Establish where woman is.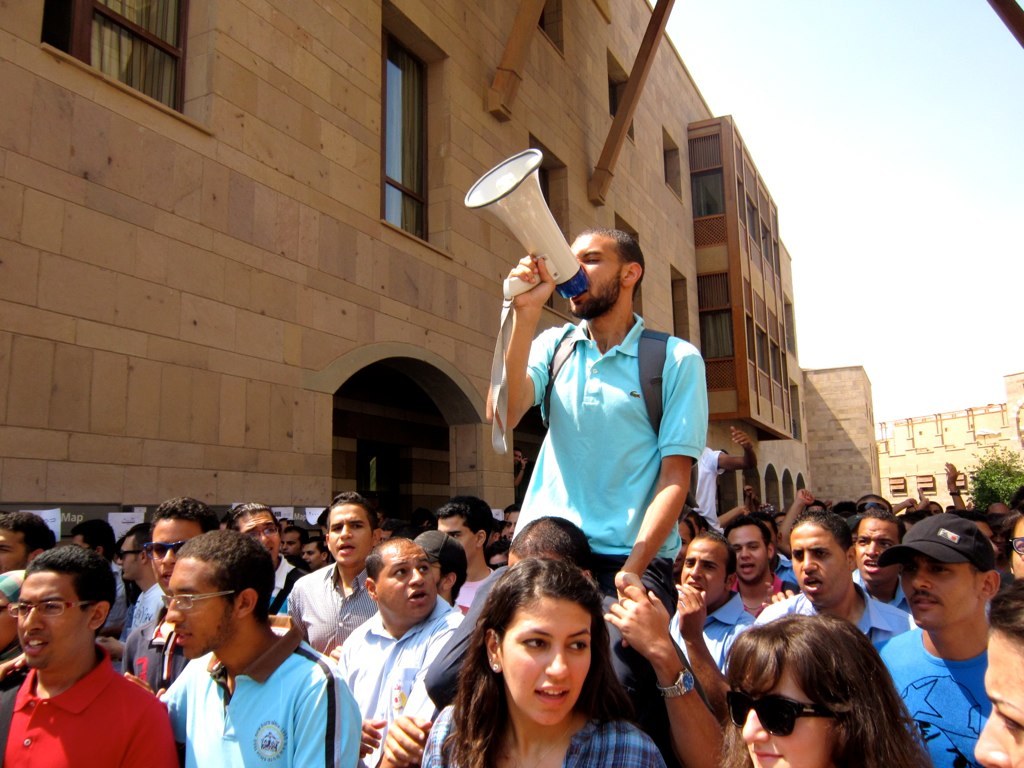
Established at bbox(412, 546, 669, 767).
